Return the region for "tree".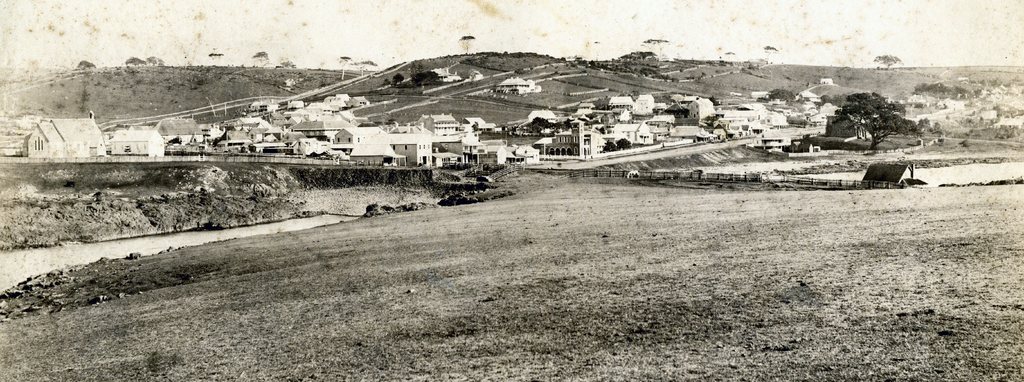
(398,66,438,91).
